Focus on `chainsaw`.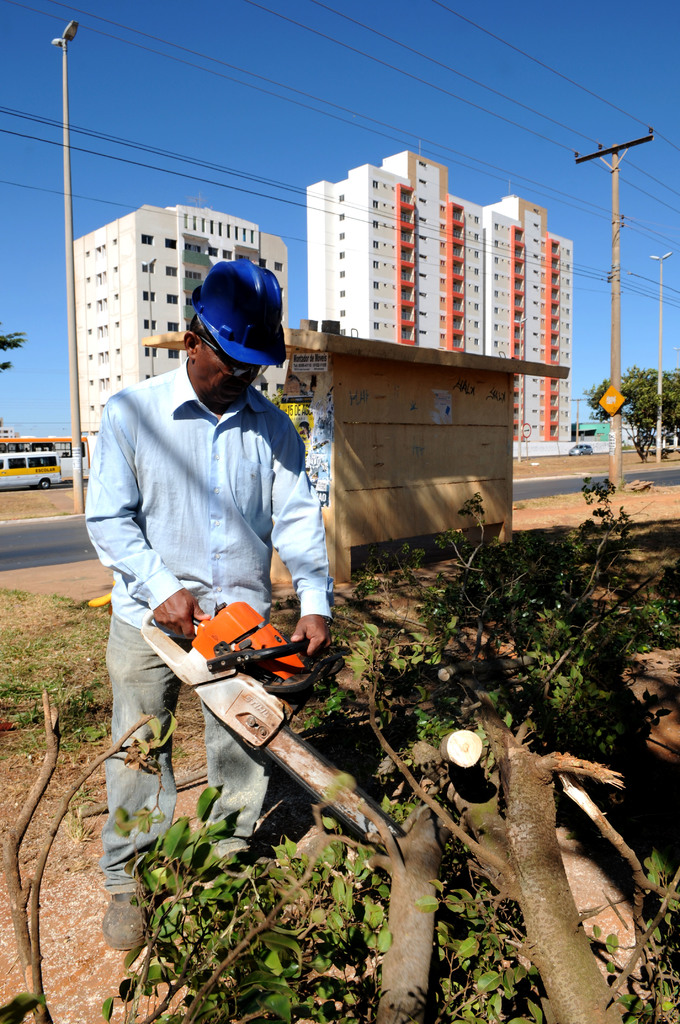
Focused at locate(136, 598, 406, 860).
